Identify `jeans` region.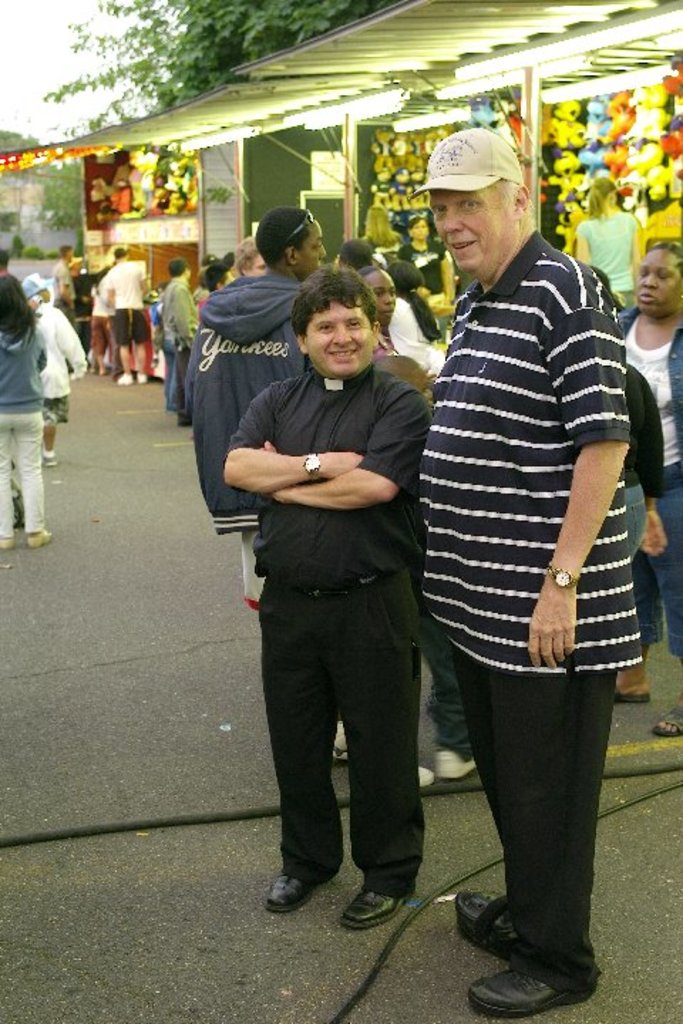
Region: bbox=(411, 614, 481, 755).
